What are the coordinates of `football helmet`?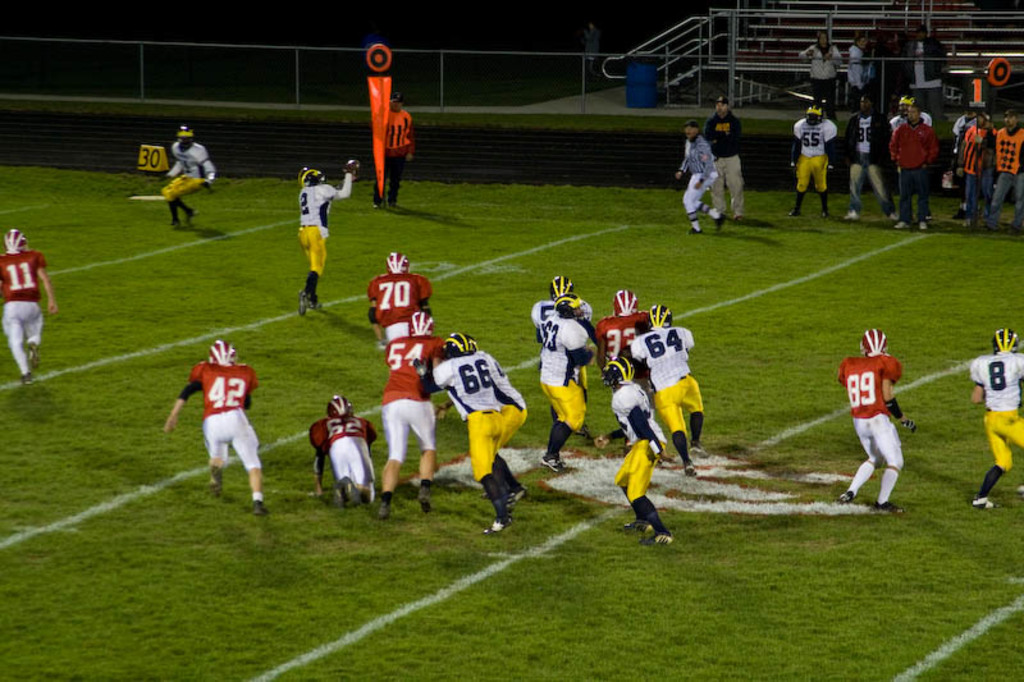
{"left": 385, "top": 250, "right": 407, "bottom": 274}.
